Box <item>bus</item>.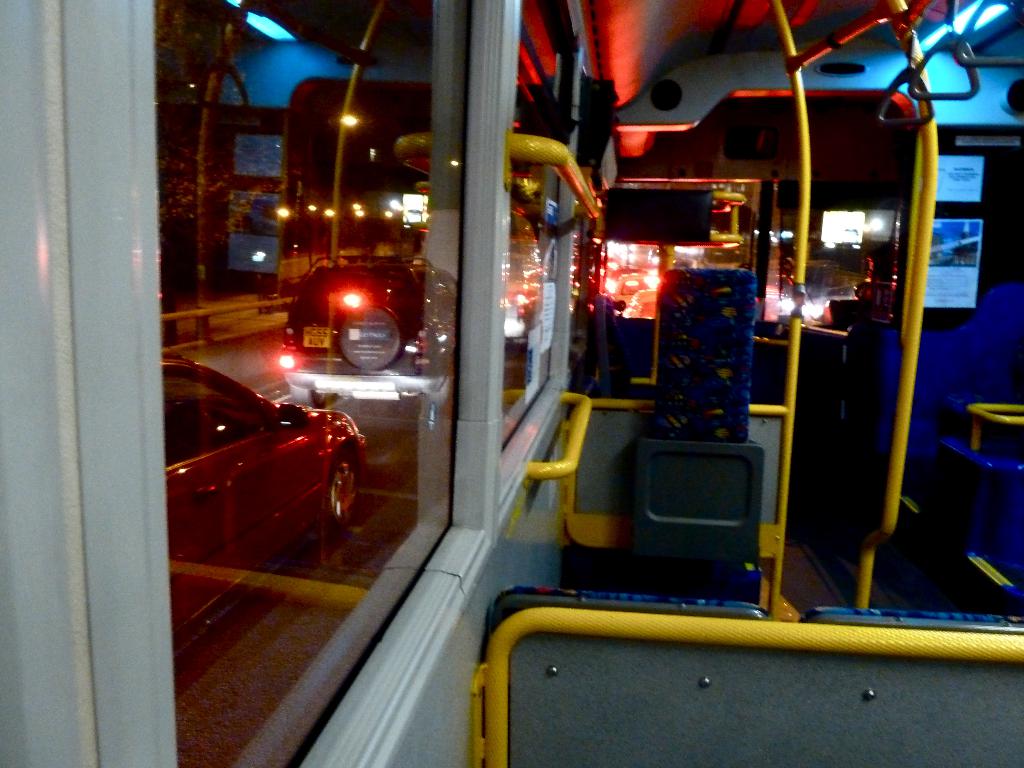
crop(0, 0, 1023, 767).
